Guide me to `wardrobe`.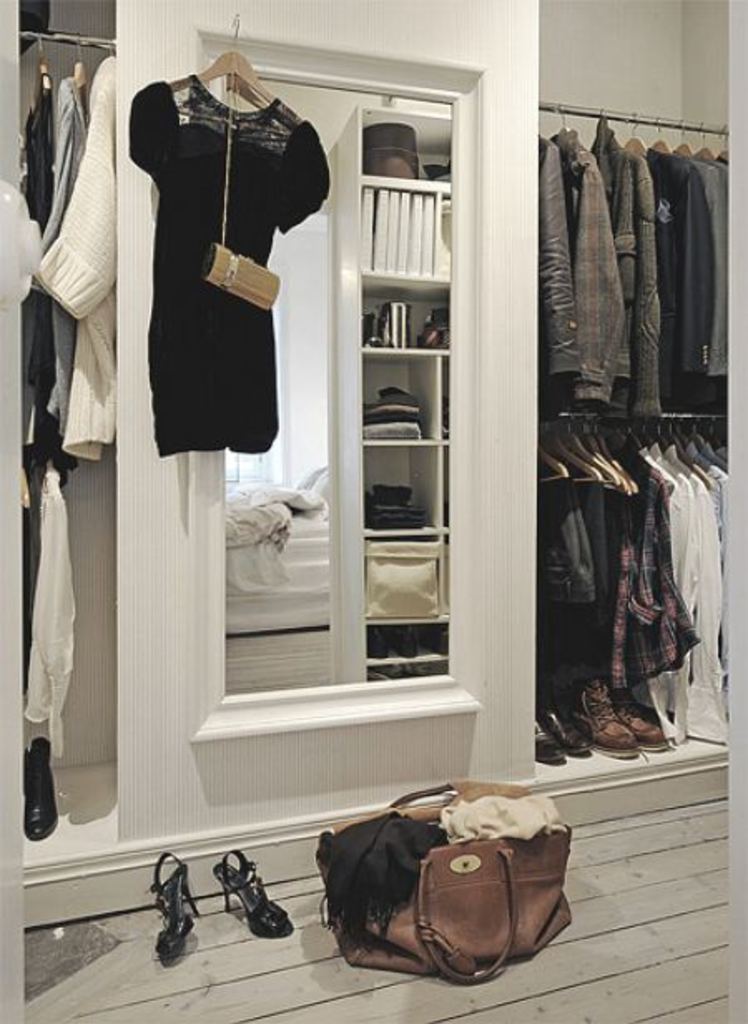
Guidance: [left=20, top=0, right=128, bottom=931].
